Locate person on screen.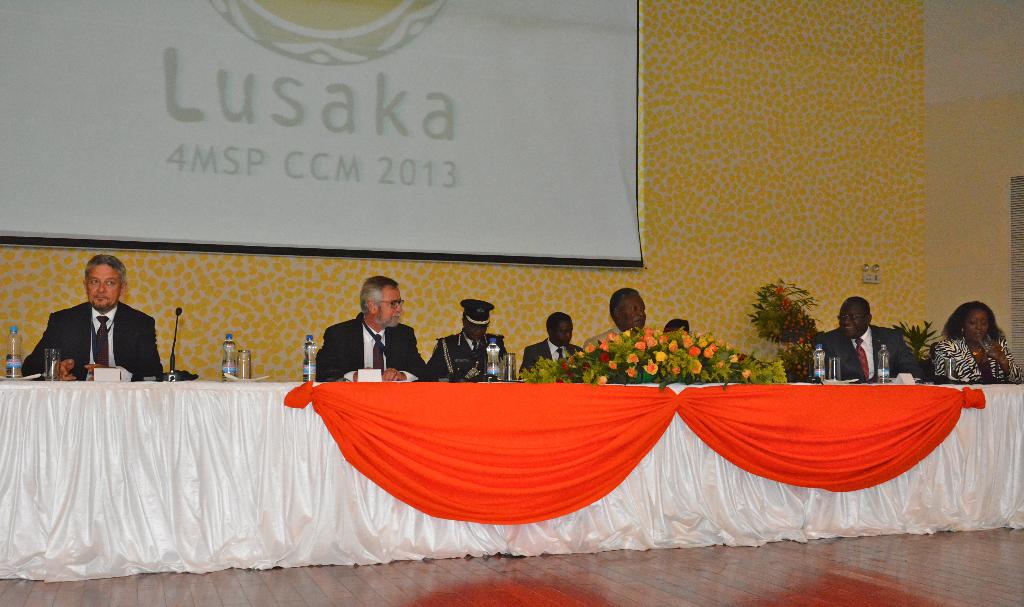
On screen at locate(311, 280, 417, 397).
